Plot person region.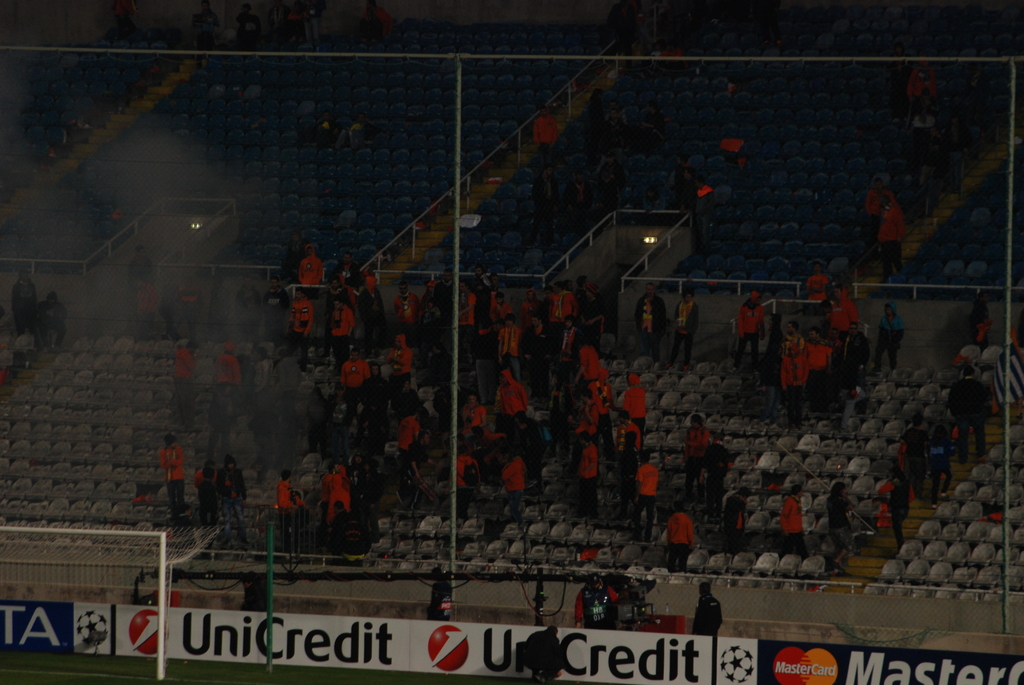
Plotted at 630 276 671 369.
